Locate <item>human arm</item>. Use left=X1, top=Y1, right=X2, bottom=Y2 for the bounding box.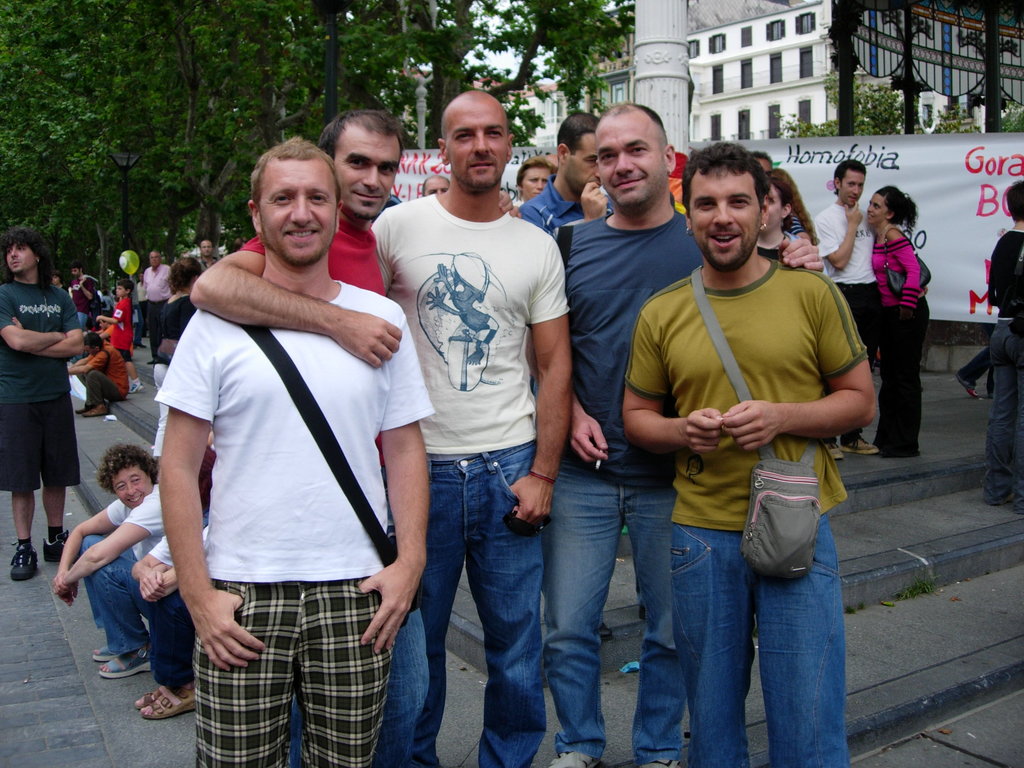
left=95, top=298, right=132, bottom=323.
